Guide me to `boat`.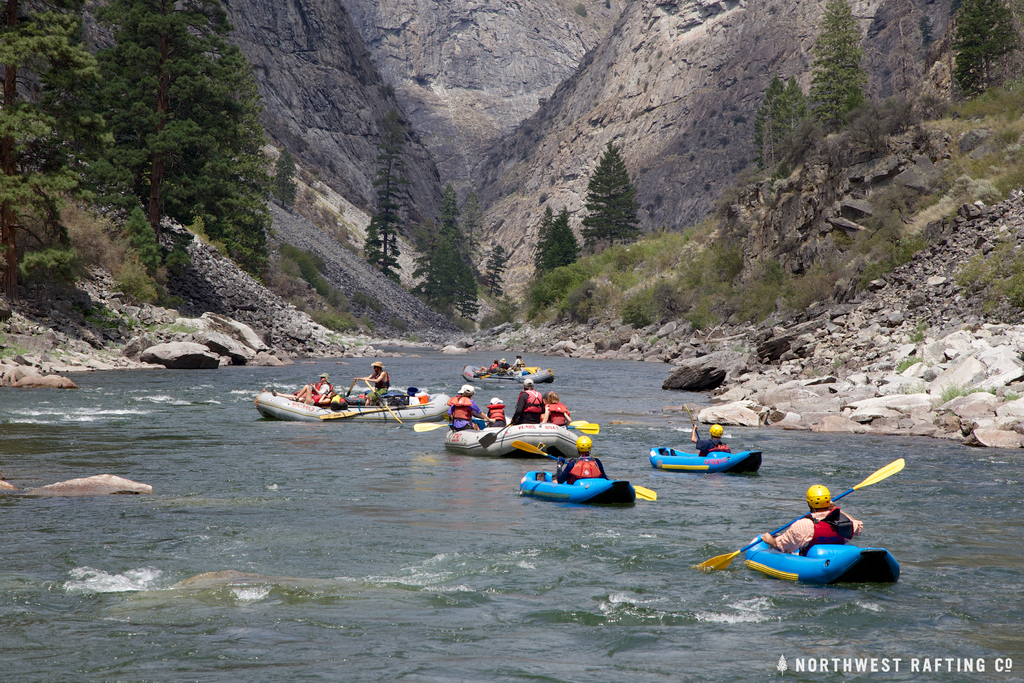
Guidance: <bbox>248, 367, 452, 432</bbox>.
